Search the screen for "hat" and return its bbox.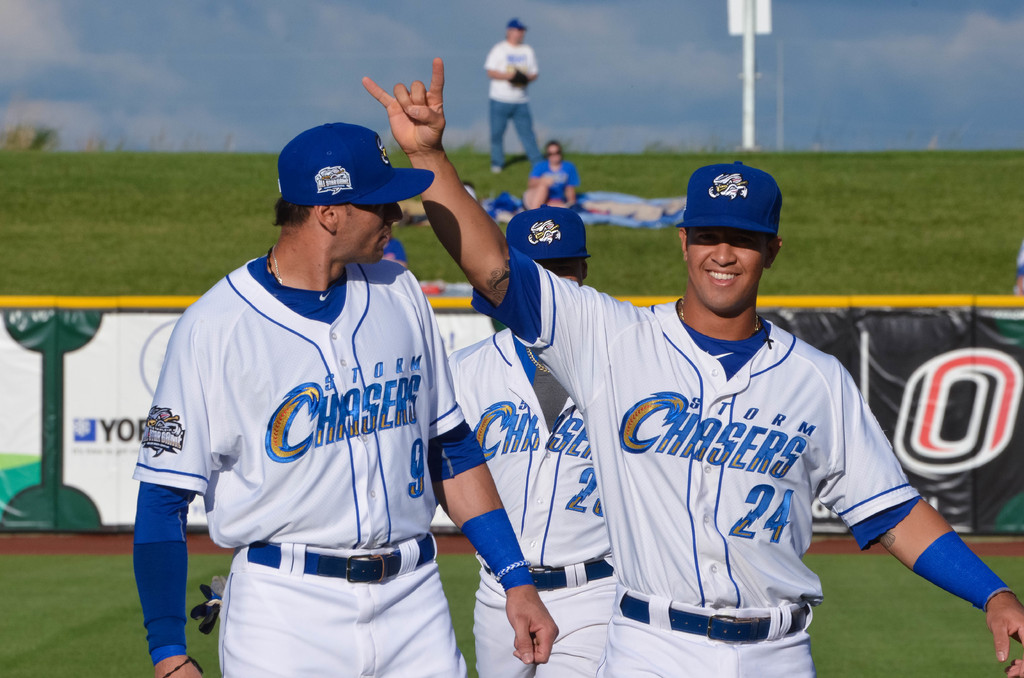
Found: 508:17:530:29.
